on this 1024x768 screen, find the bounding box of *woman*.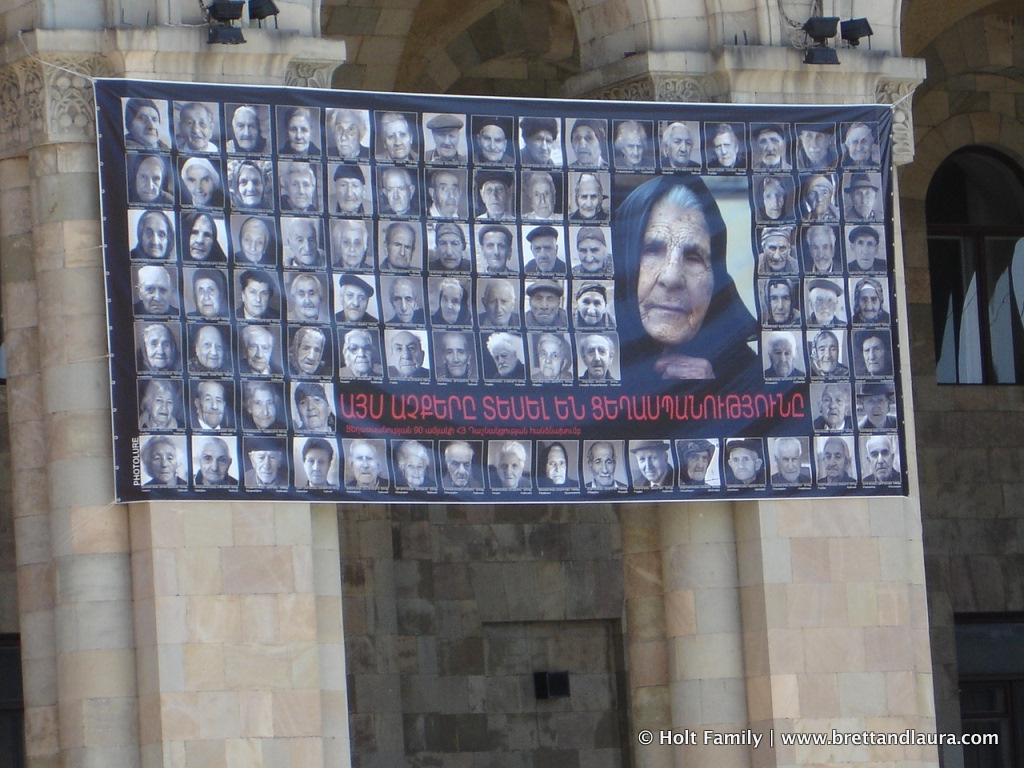
Bounding box: select_region(613, 120, 646, 167).
